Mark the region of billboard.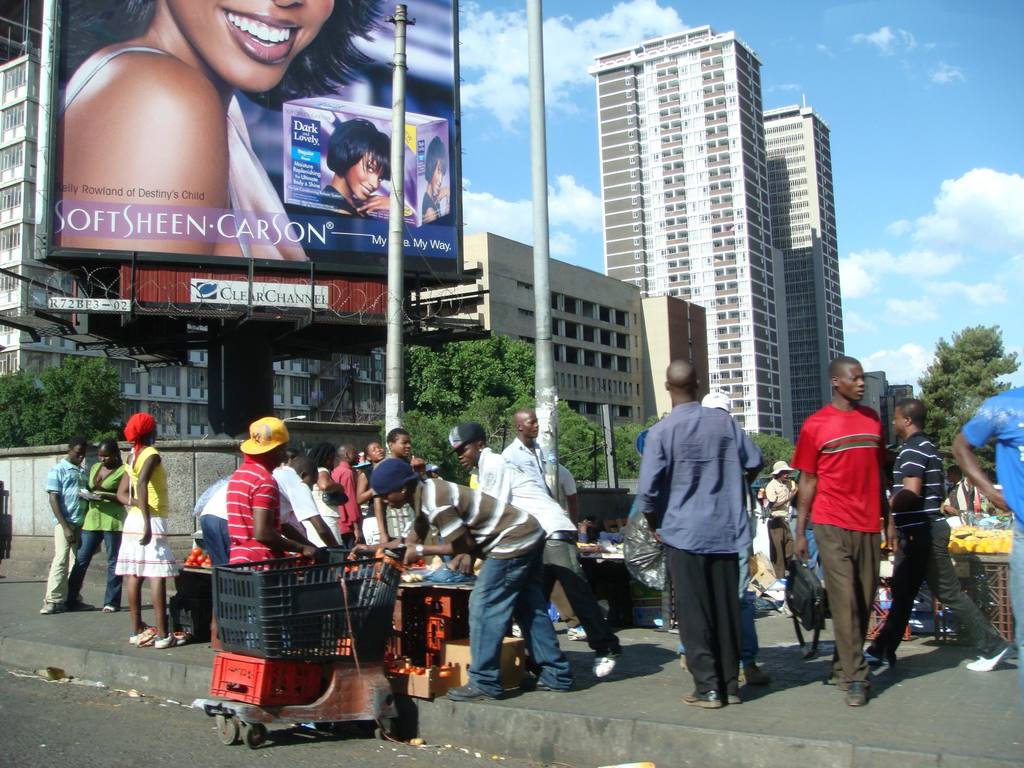
Region: bbox=(117, 265, 397, 316).
